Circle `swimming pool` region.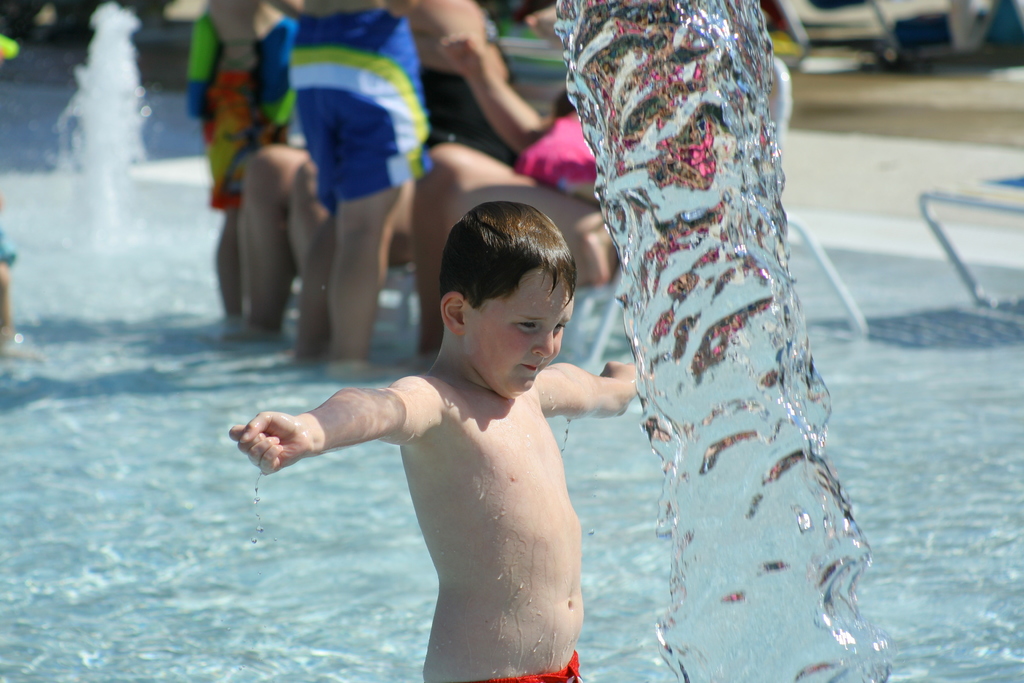
Region: select_region(0, 86, 988, 682).
